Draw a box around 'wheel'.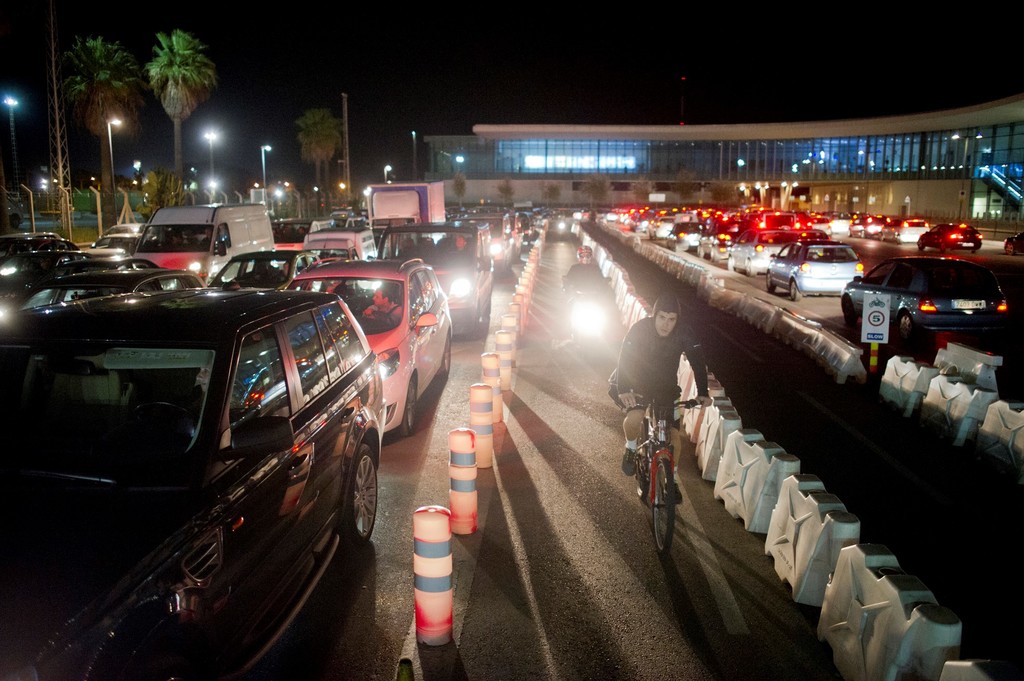
{"left": 394, "top": 374, "right": 421, "bottom": 440}.
